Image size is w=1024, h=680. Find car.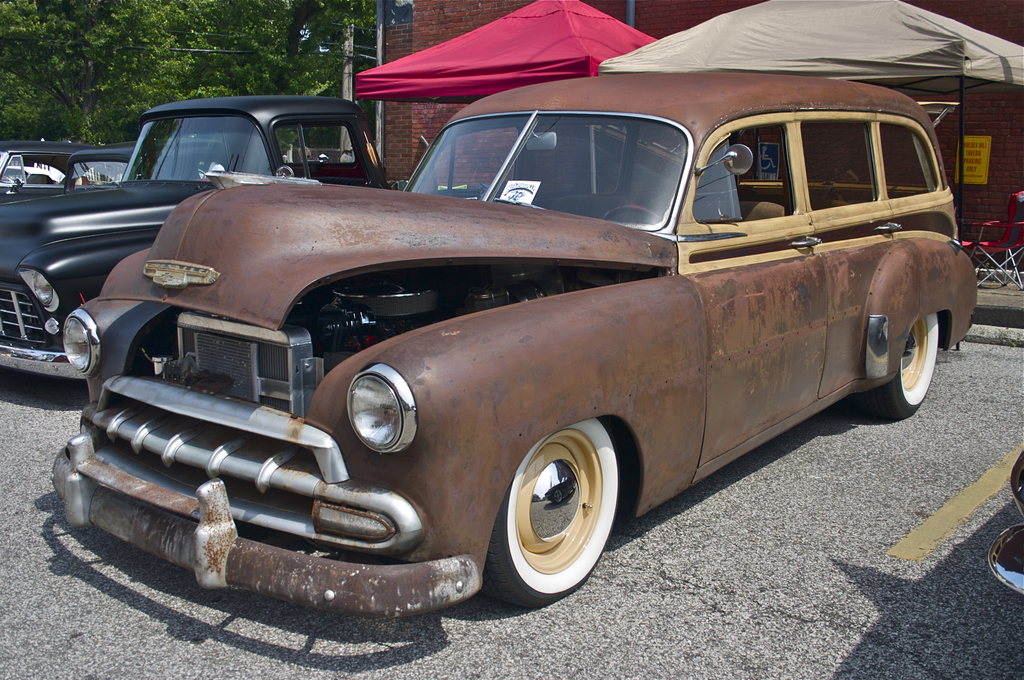
box(0, 95, 392, 378).
